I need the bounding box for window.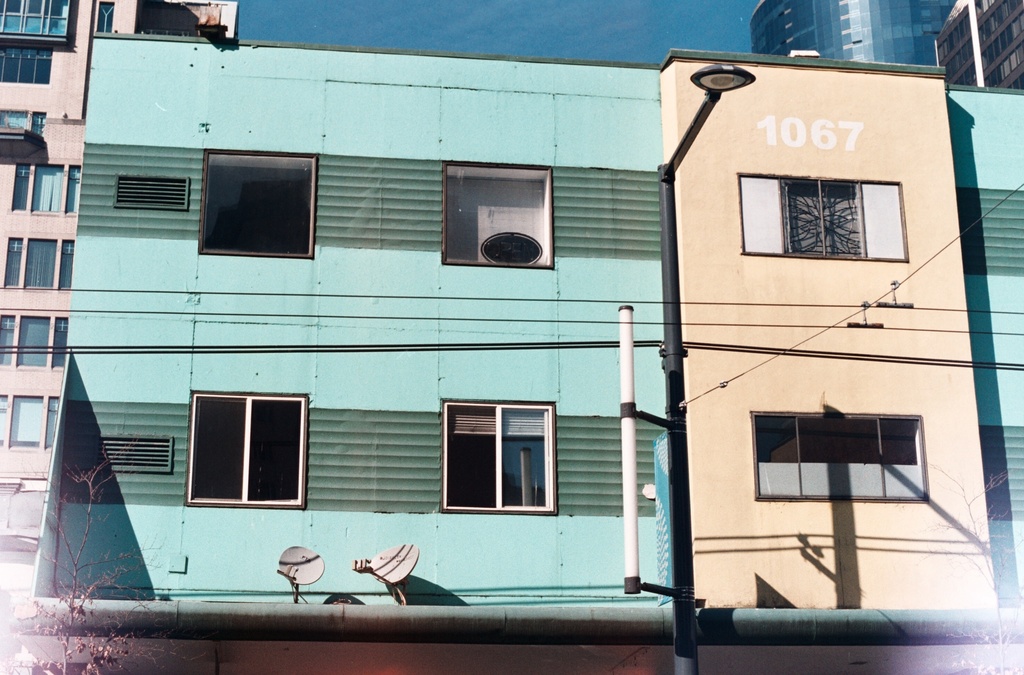
Here it is: Rect(736, 173, 908, 260).
